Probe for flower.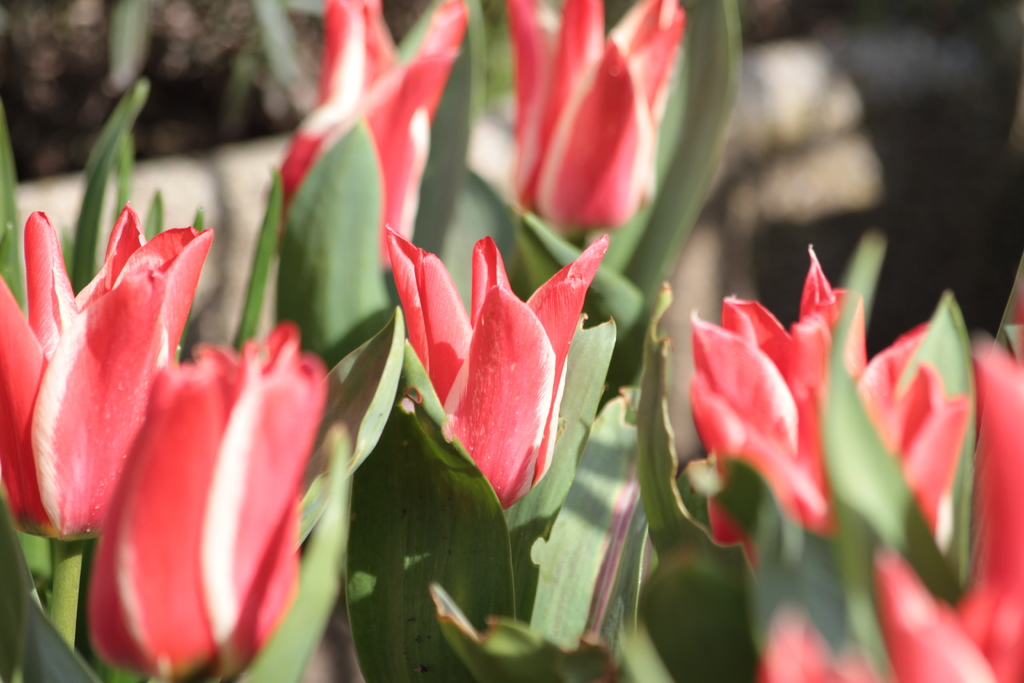
Probe result: <bbox>97, 318, 314, 662</bbox>.
